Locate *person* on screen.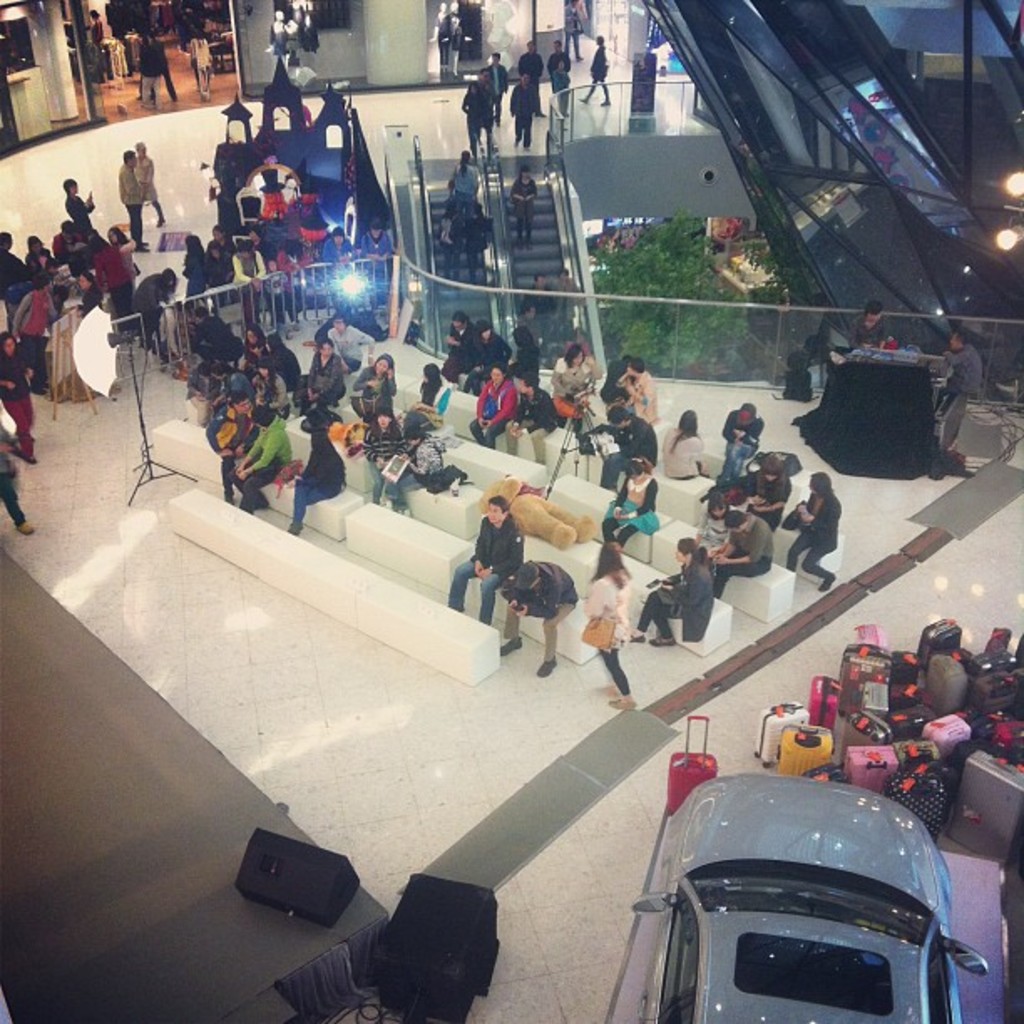
On screen at crop(301, 341, 341, 420).
